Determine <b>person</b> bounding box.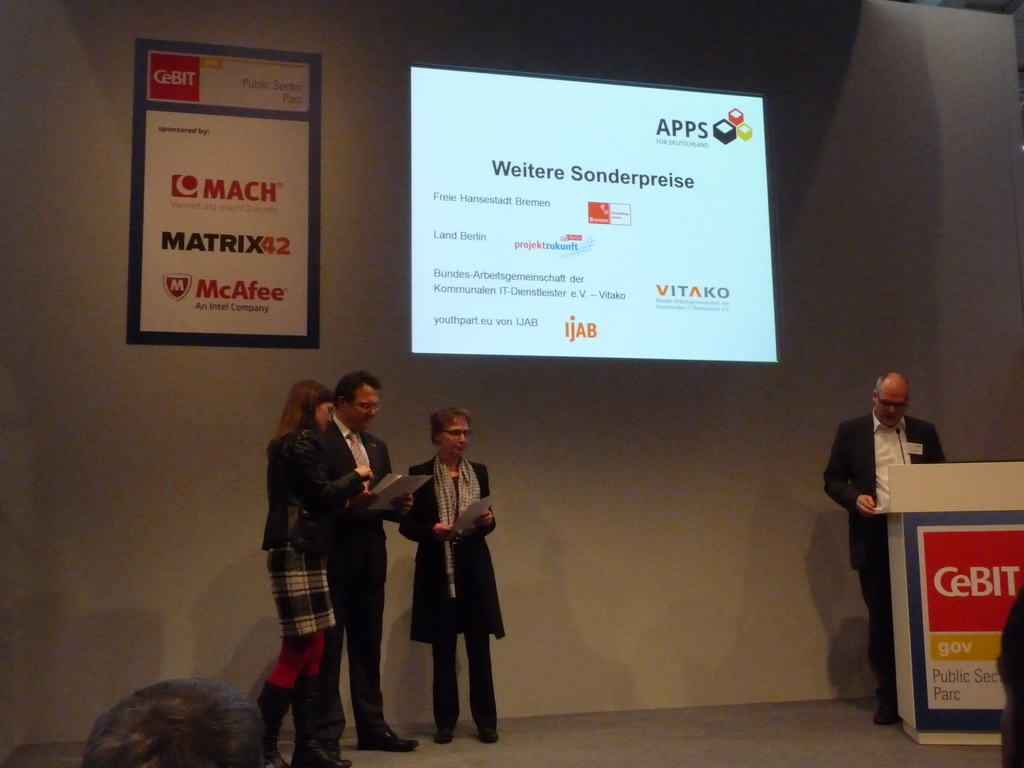
Determined: crop(318, 362, 422, 754).
